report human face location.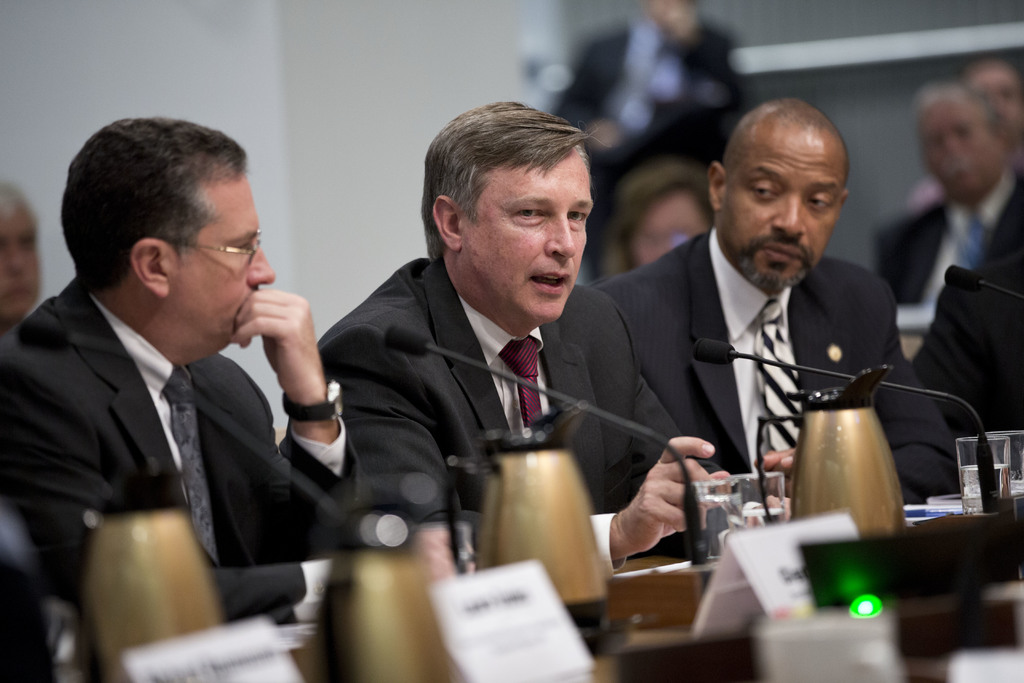
Report: 977, 65, 1023, 146.
